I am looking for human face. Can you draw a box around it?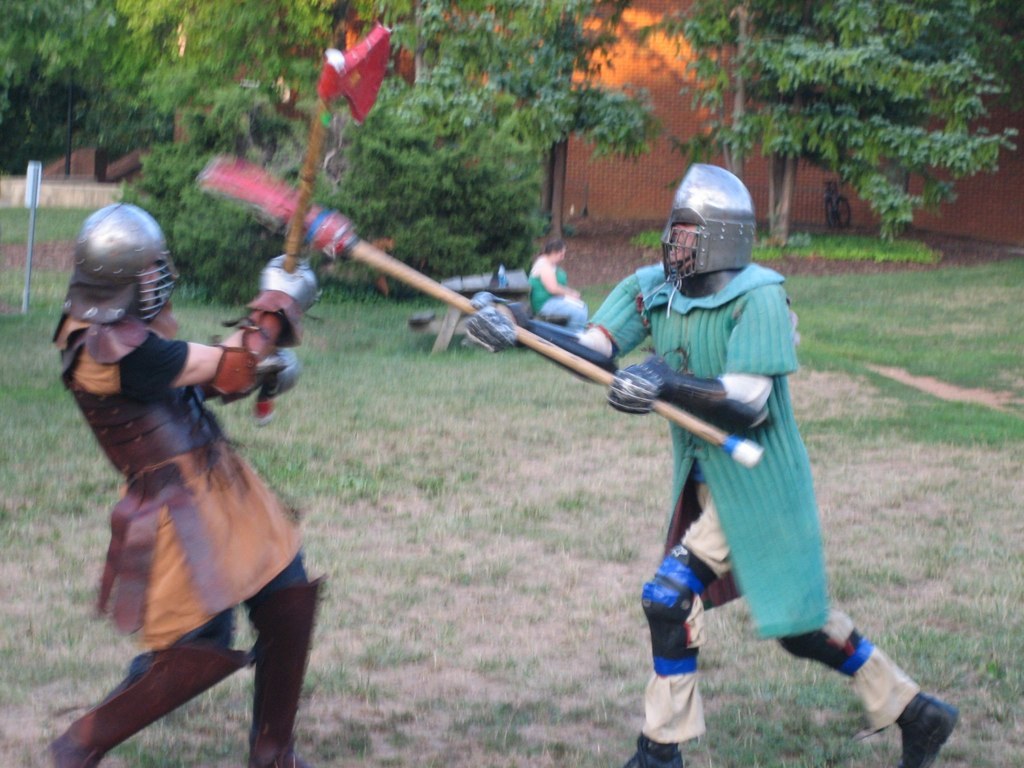
Sure, the bounding box is [666,221,699,262].
